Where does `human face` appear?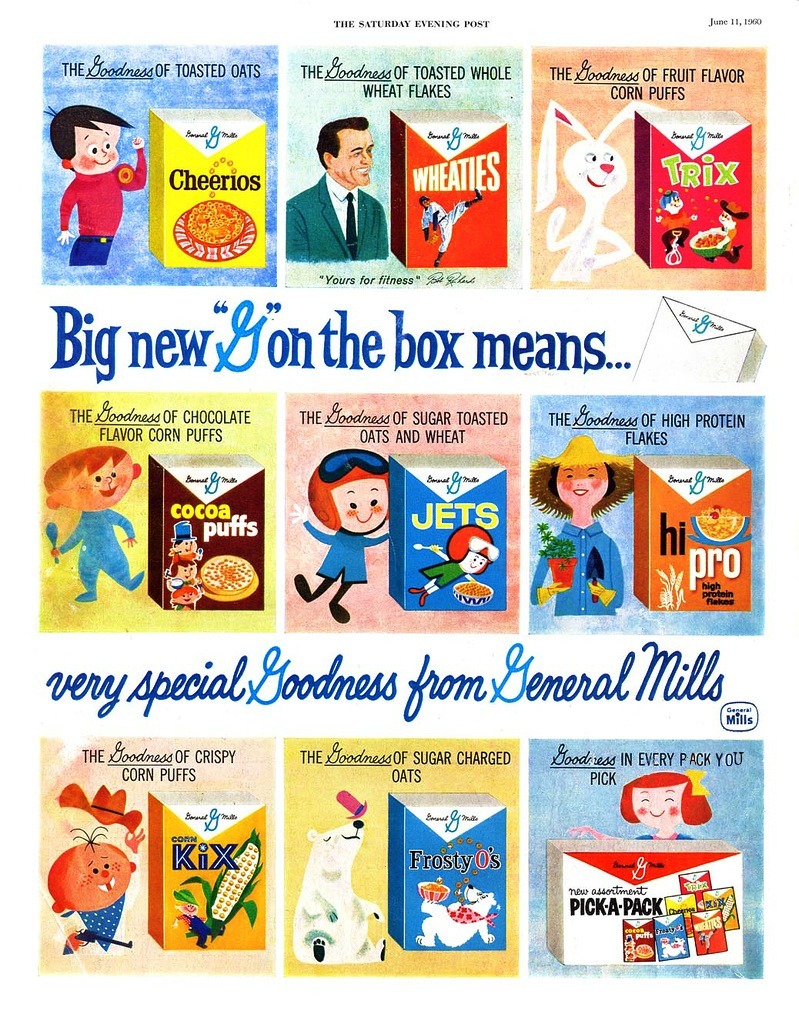
Appears at crop(62, 843, 131, 911).
